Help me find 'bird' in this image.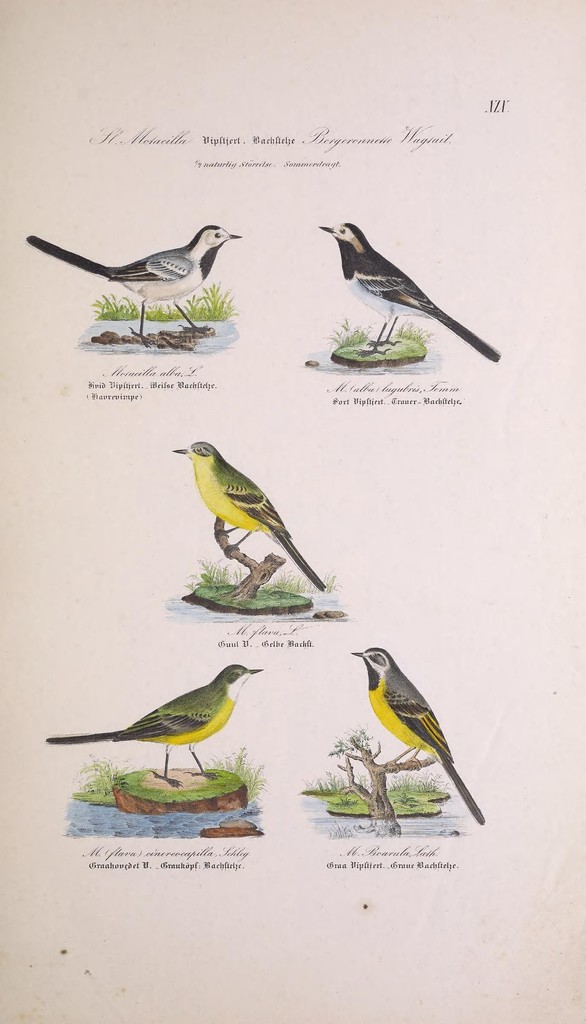
Found it: [left=37, top=212, right=264, bottom=324].
